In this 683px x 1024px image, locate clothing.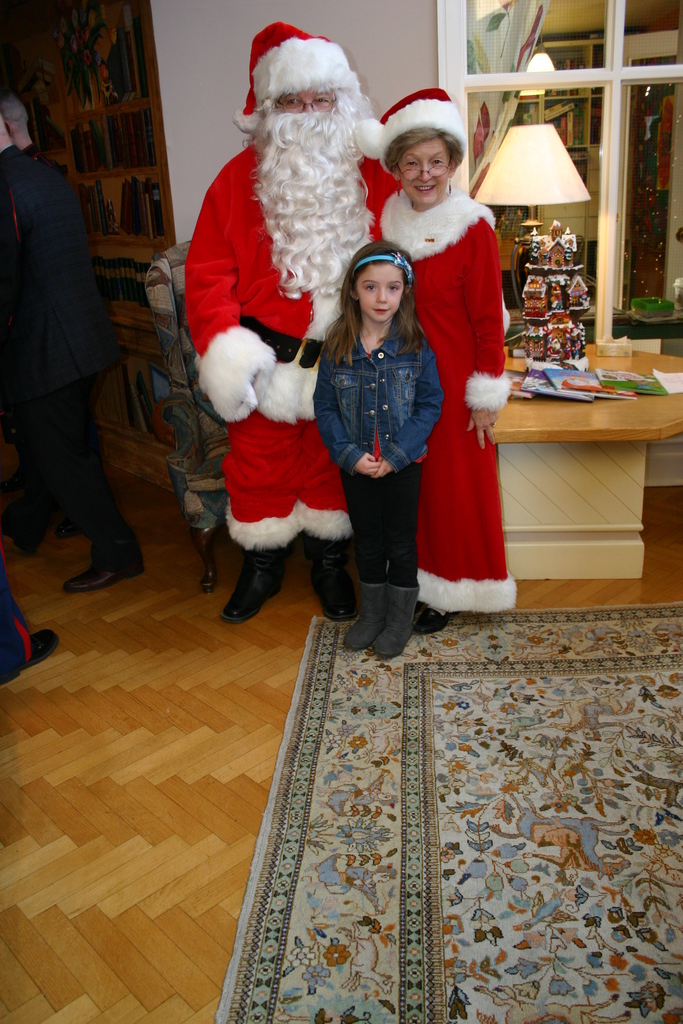
Bounding box: 0, 564, 40, 671.
